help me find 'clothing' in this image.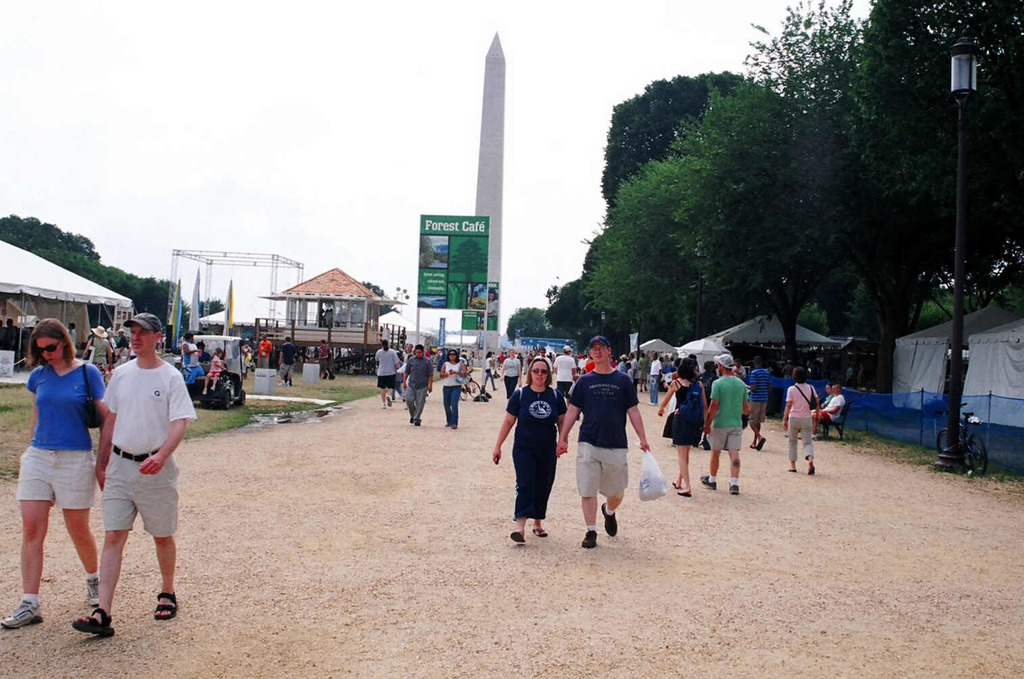
Found it: bbox(402, 357, 424, 421).
